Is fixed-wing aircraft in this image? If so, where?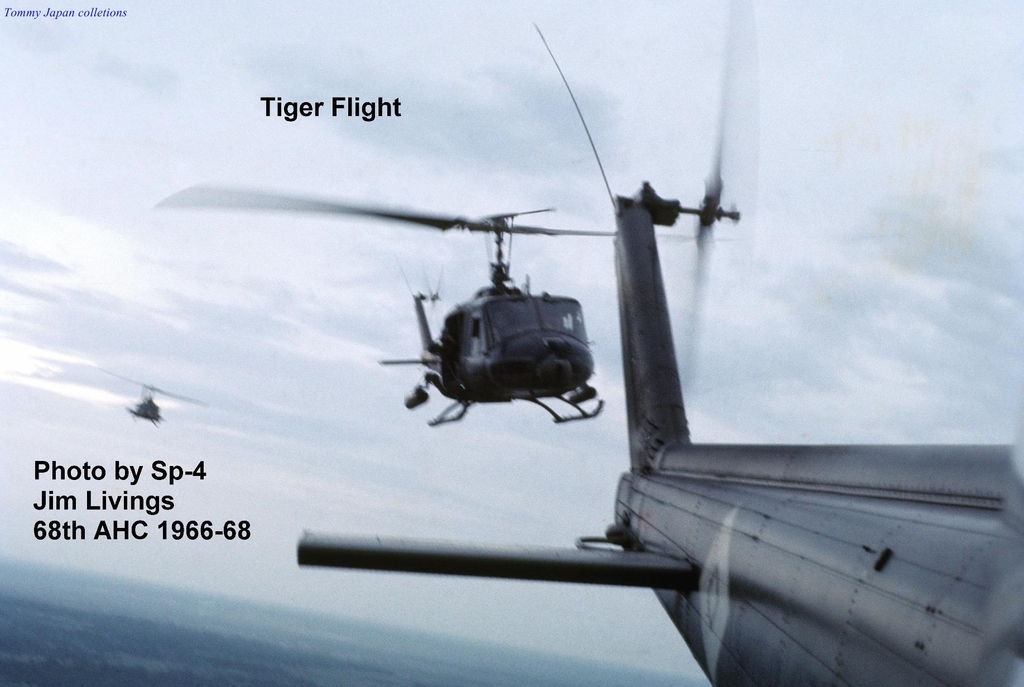
Yes, at box=[148, 181, 695, 429].
